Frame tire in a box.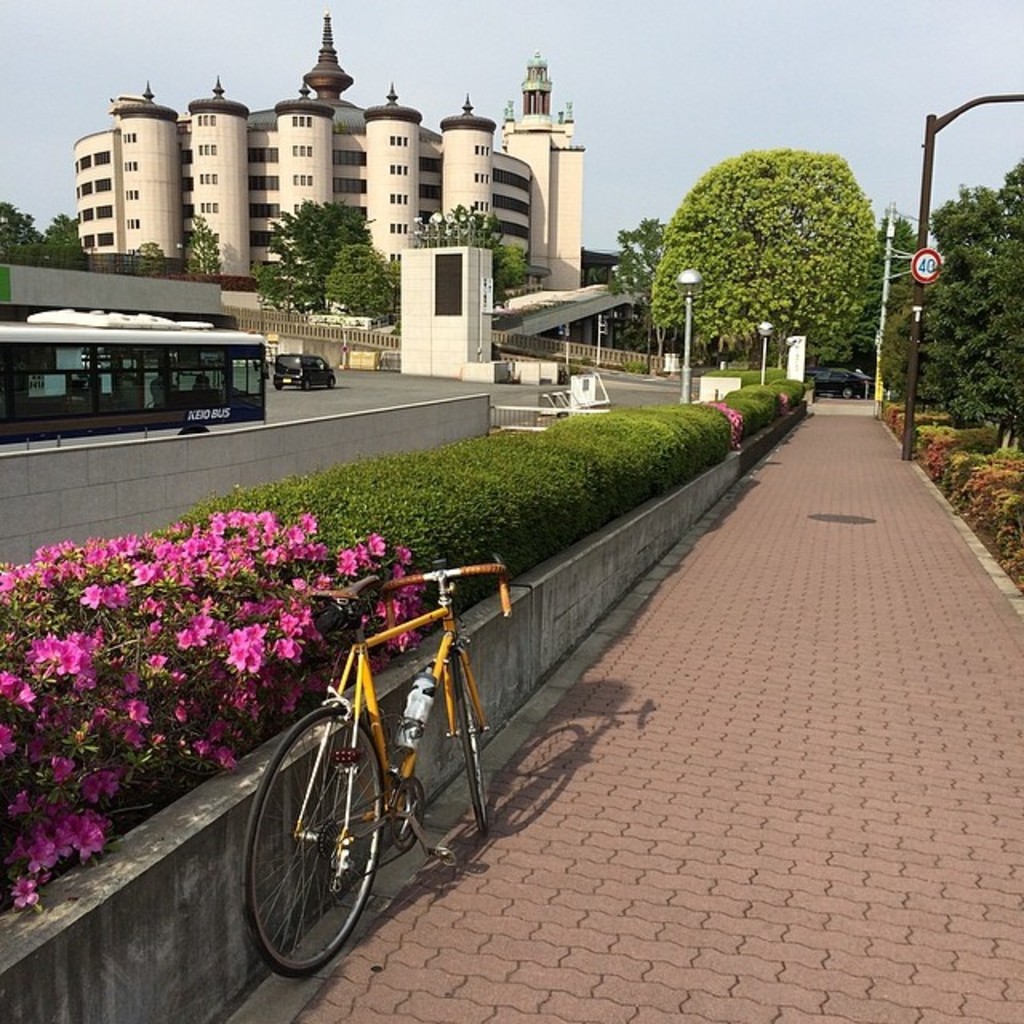
locate(277, 381, 285, 389).
